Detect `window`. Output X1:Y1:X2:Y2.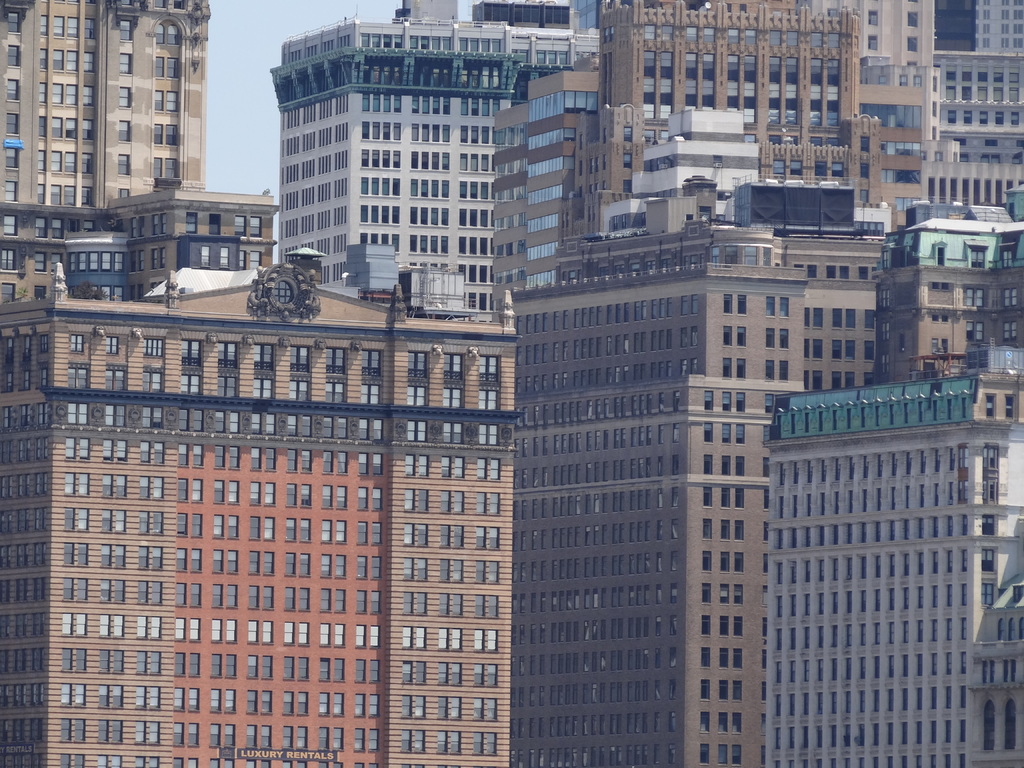
116:19:133:42.
